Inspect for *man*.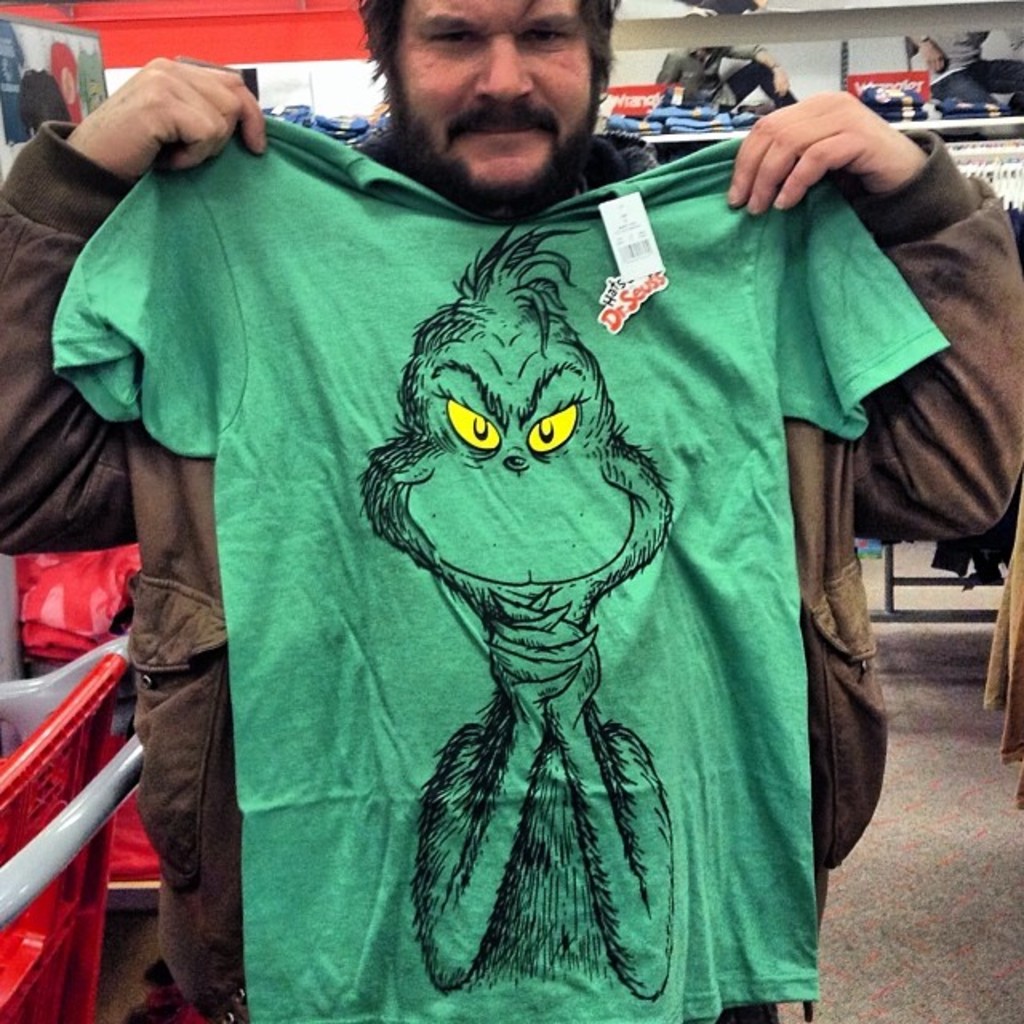
Inspection: 0,0,1022,1022.
